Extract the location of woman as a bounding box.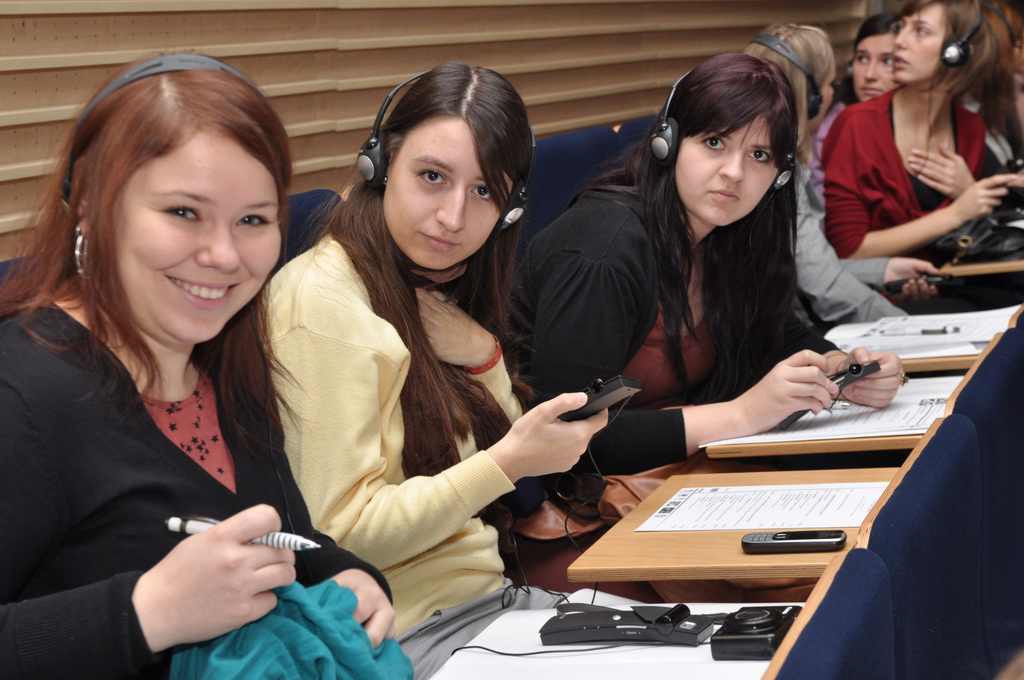
crop(820, 0, 1018, 256).
